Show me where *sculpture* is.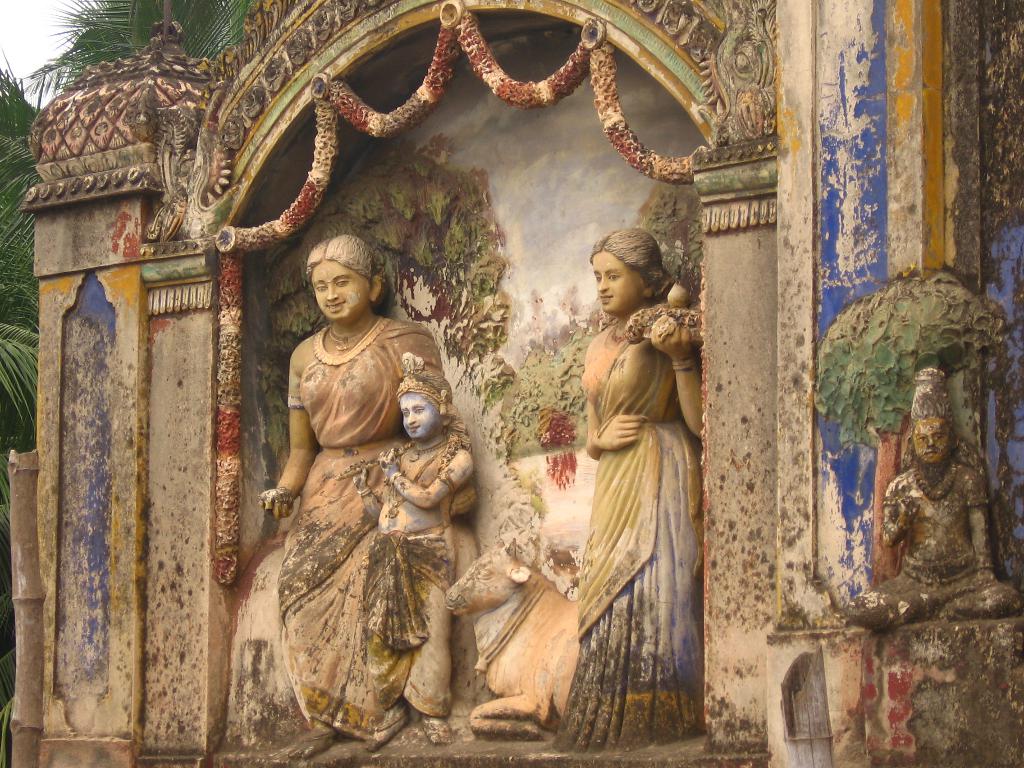
*sculpture* is at [left=840, top=369, right=1023, bottom=637].
